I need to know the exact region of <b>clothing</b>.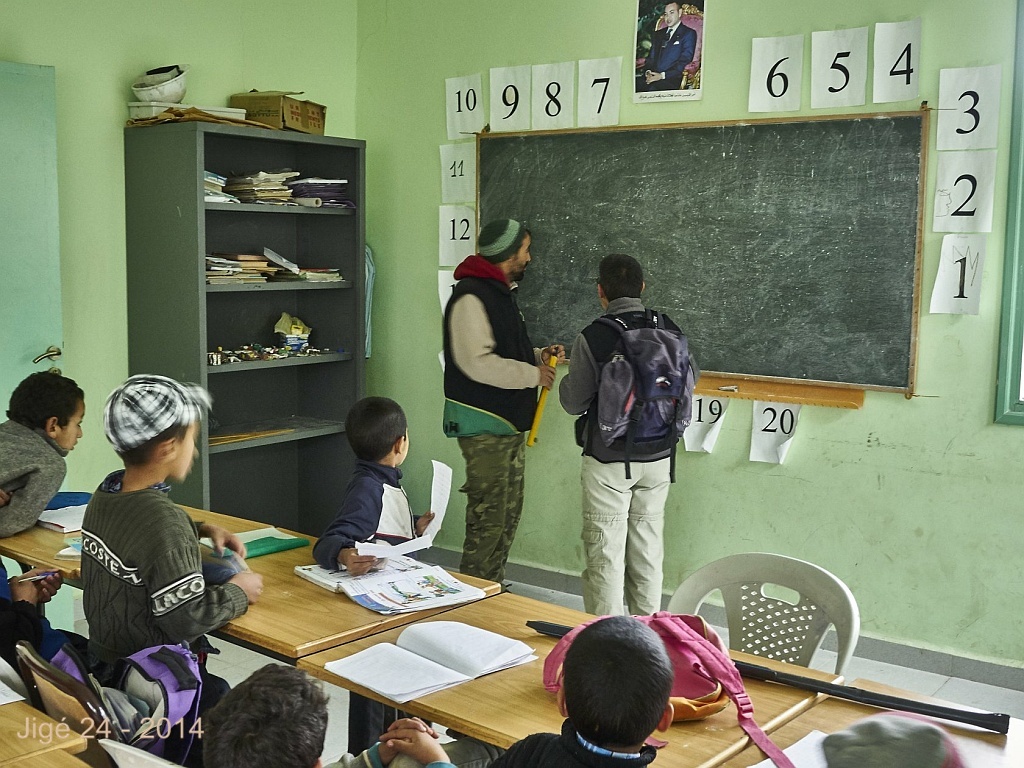
Region: x1=439, y1=256, x2=544, y2=577.
